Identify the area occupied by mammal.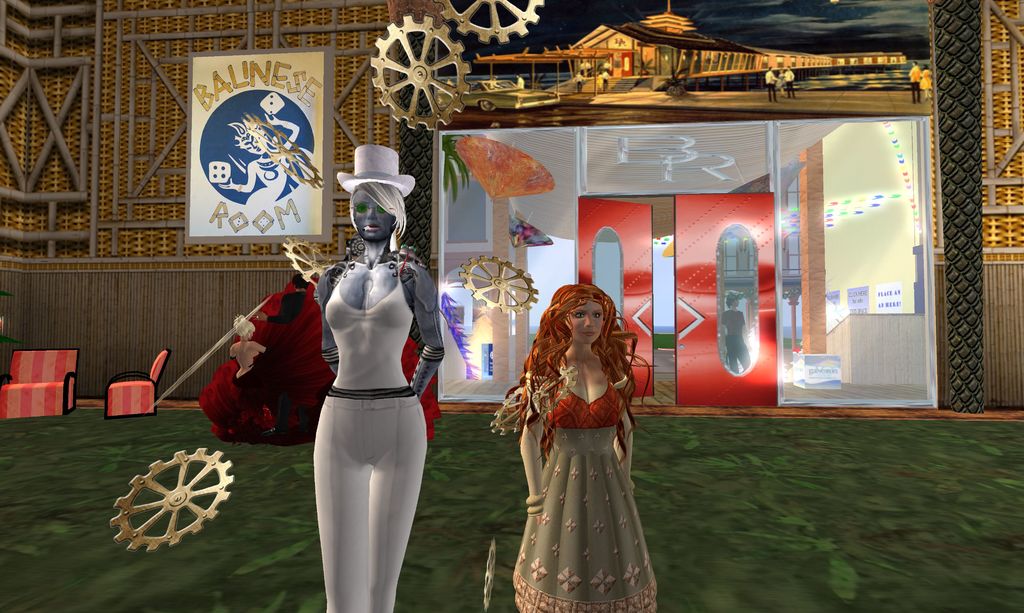
Area: region(516, 74, 525, 87).
